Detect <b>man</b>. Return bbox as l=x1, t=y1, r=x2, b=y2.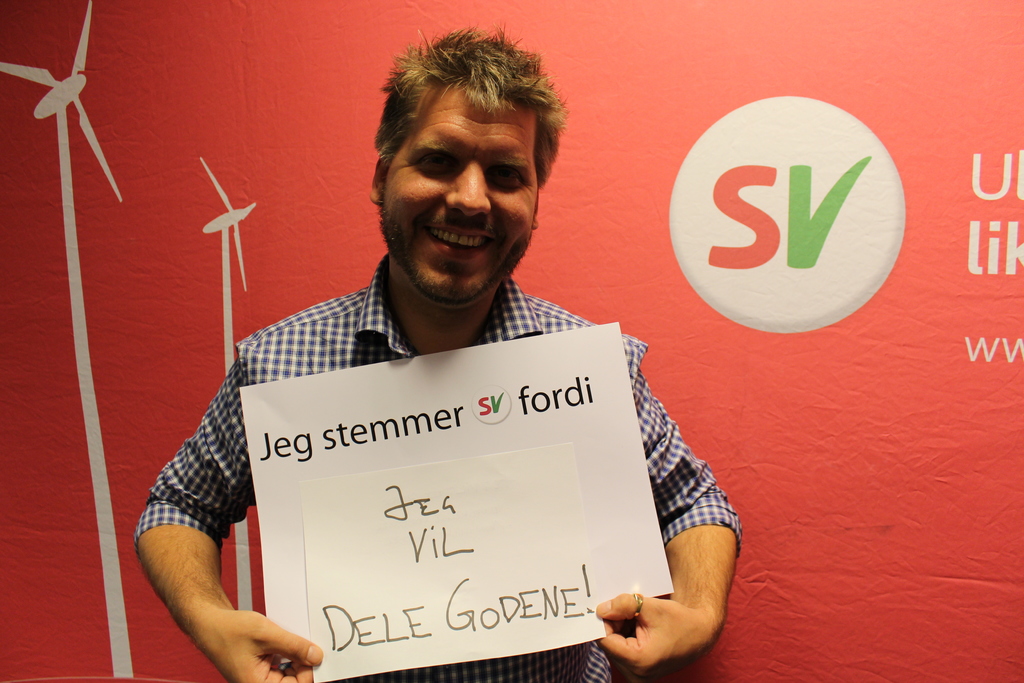
l=143, t=41, r=764, b=671.
